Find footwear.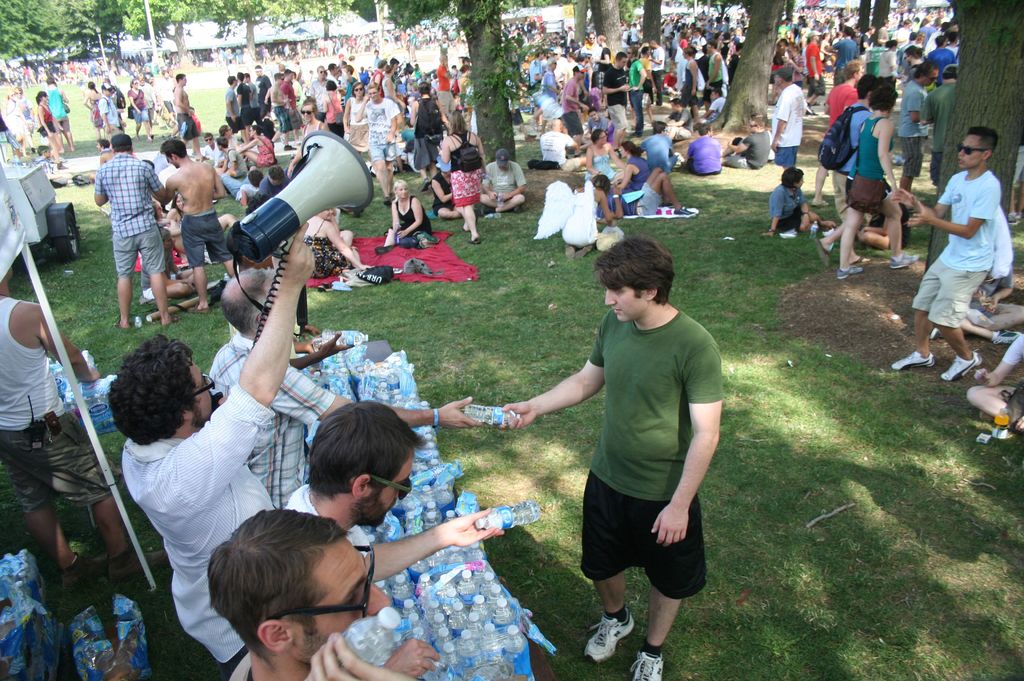
[564,246,578,262].
